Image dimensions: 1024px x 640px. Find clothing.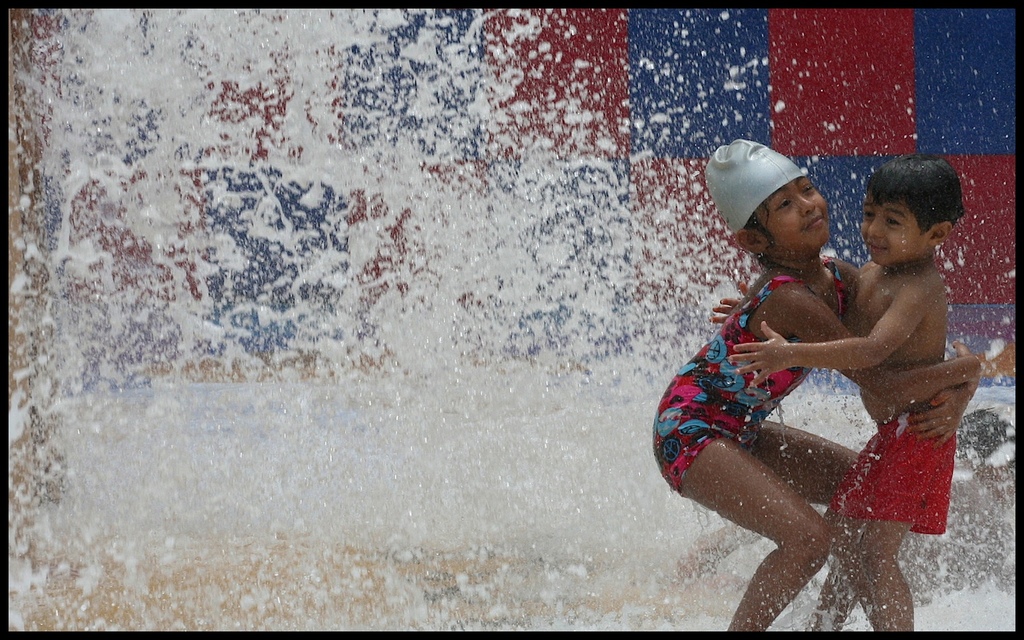
box=[649, 255, 849, 493].
